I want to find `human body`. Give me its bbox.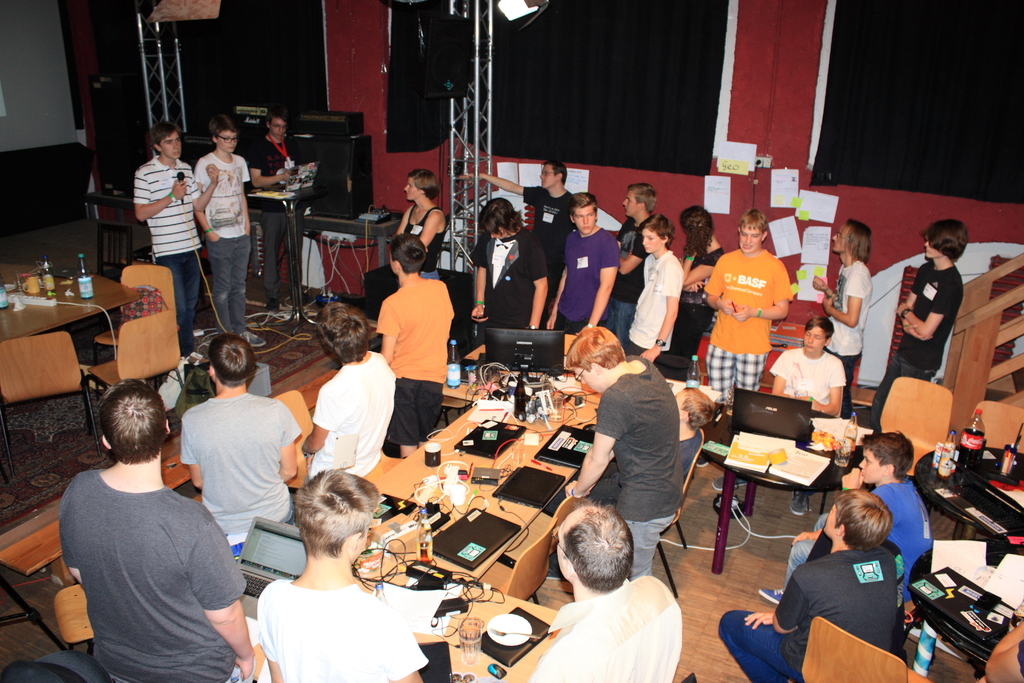
bbox=[758, 462, 934, 608].
